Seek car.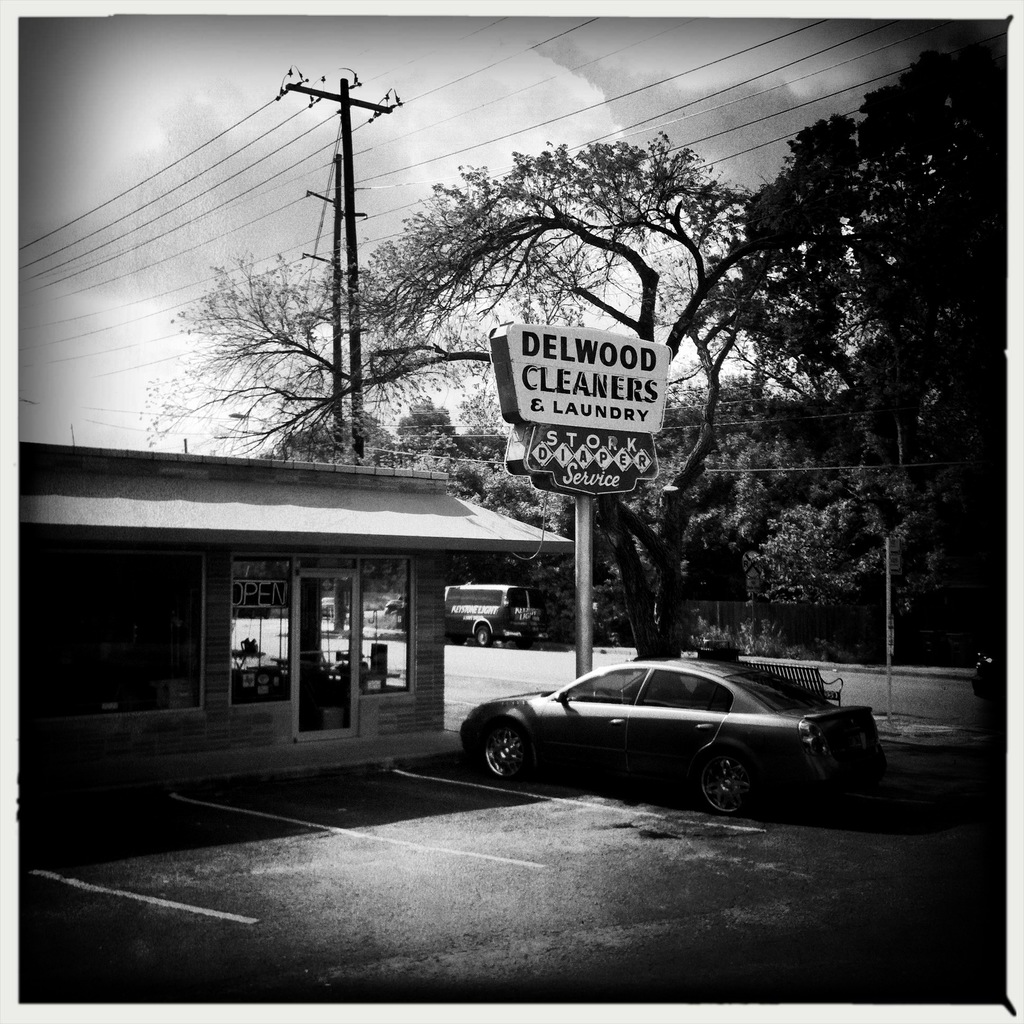
l=457, t=659, r=889, b=819.
